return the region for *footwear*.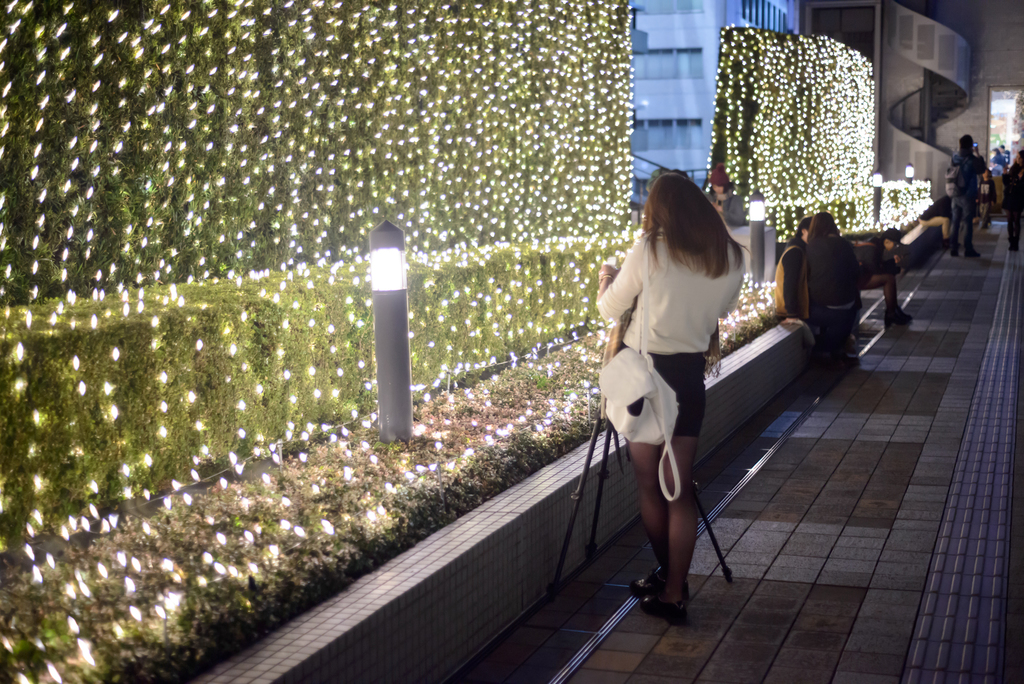
bbox(813, 331, 865, 371).
